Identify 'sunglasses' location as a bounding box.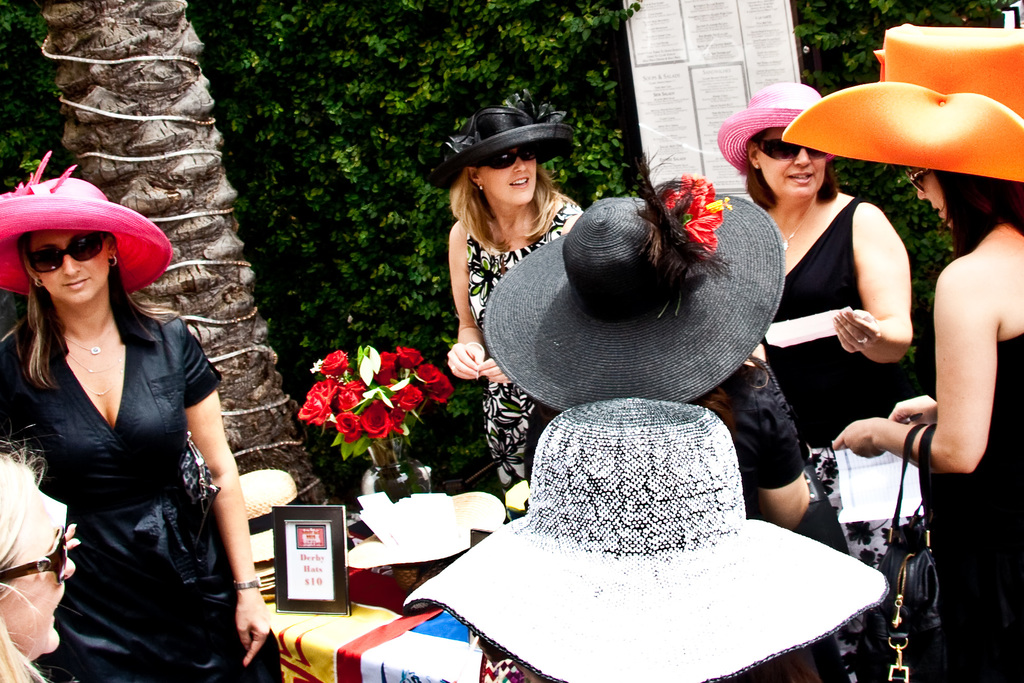
(left=760, top=137, right=826, bottom=160).
